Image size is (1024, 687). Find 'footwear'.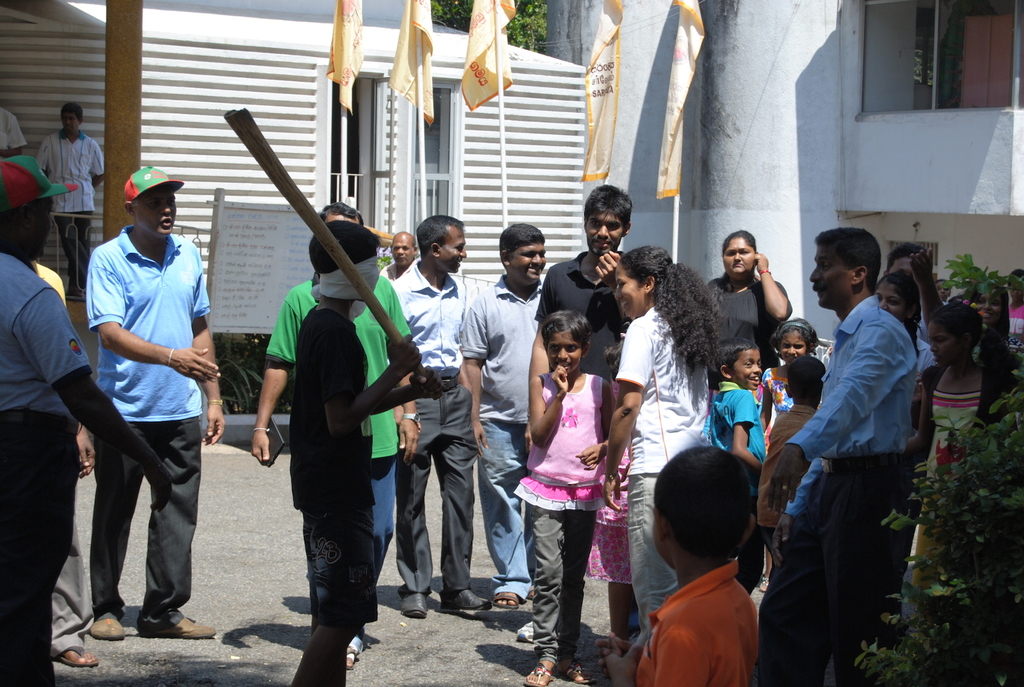
88,615,124,636.
